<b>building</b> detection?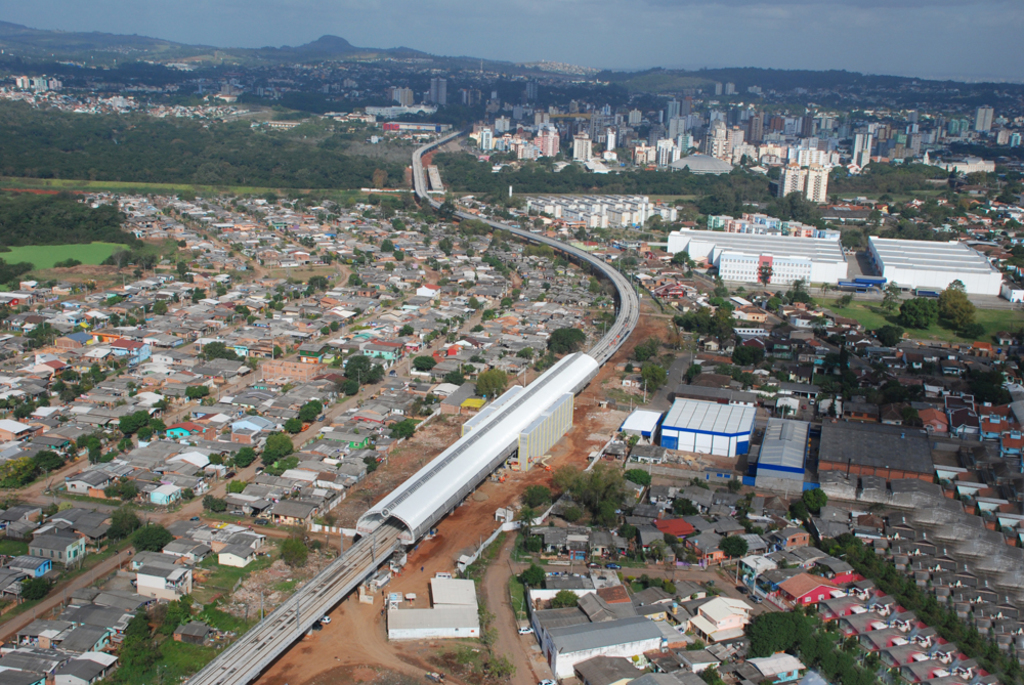
<box>655,392,755,461</box>
